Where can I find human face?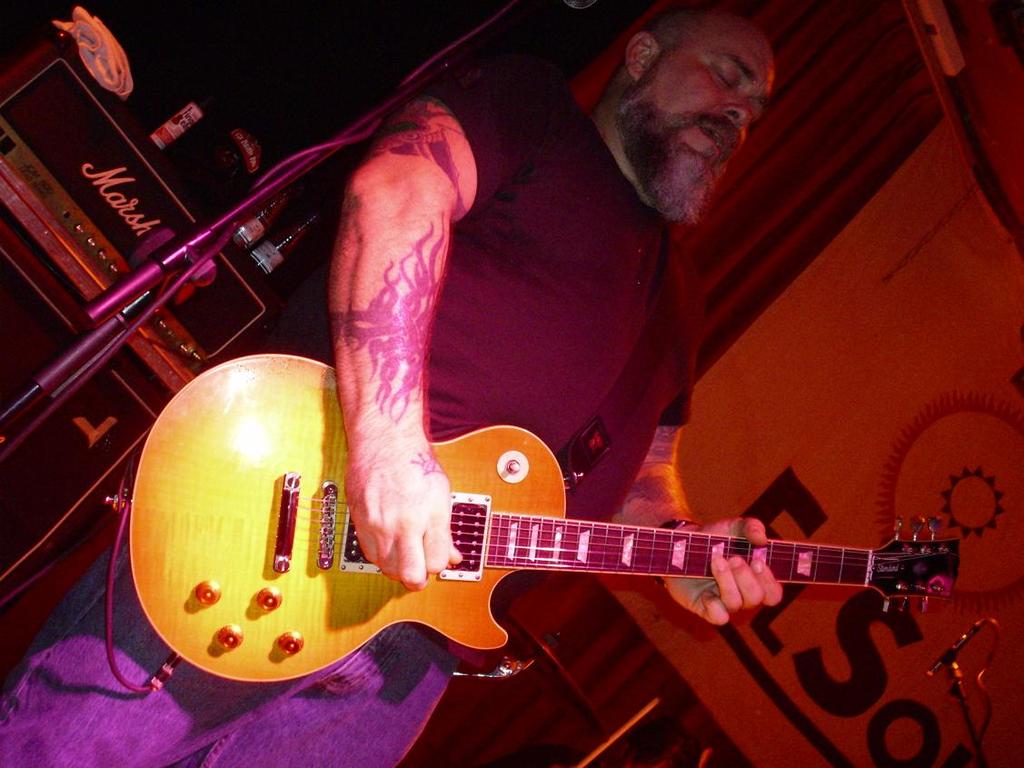
You can find it at Rect(613, 24, 779, 219).
